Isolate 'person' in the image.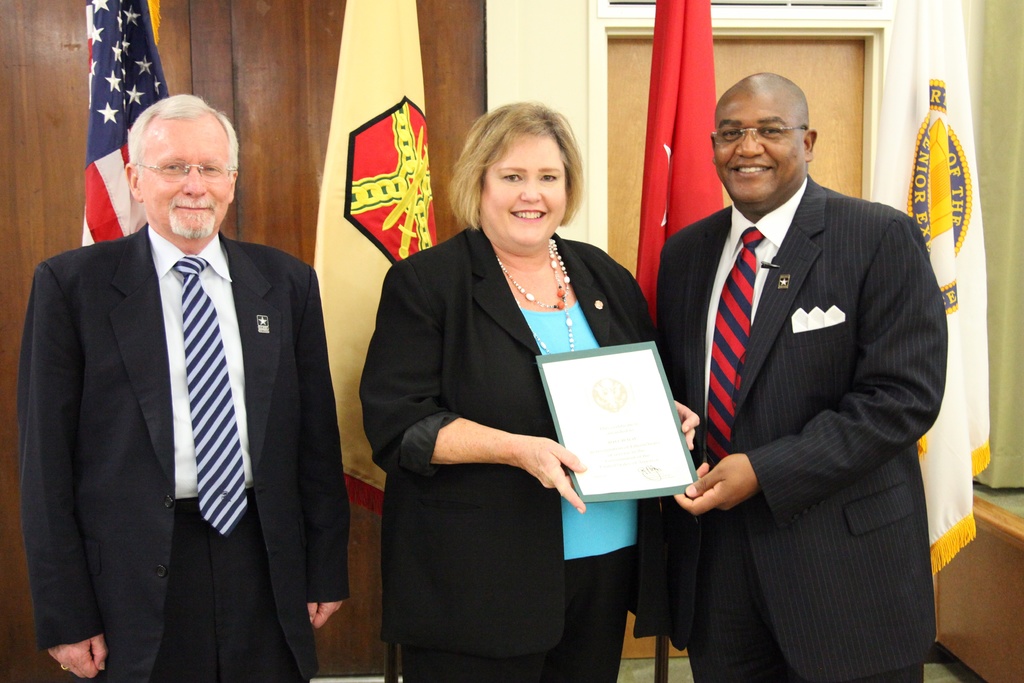
Isolated region: bbox=(655, 48, 942, 673).
